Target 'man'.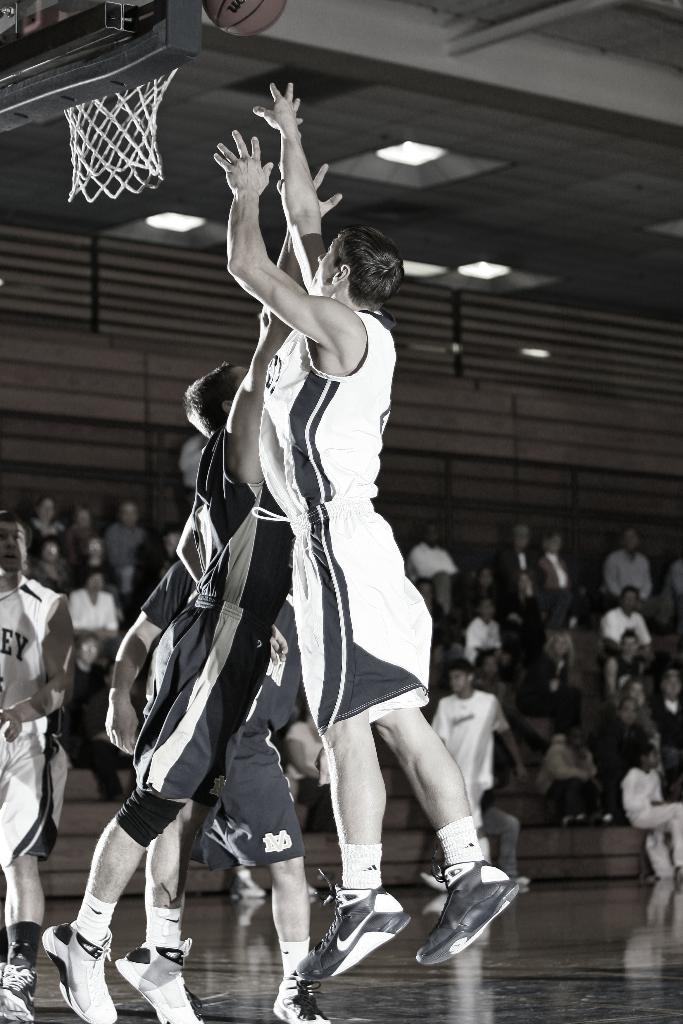
Target region: select_region(601, 526, 654, 629).
